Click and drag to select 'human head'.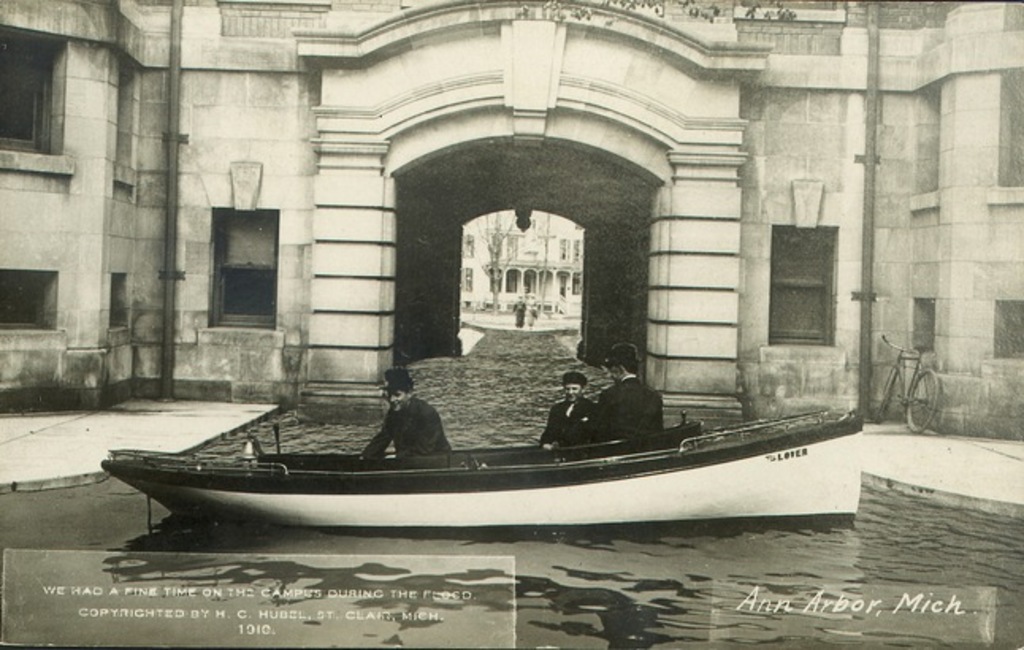
Selection: [x1=609, y1=346, x2=645, y2=379].
